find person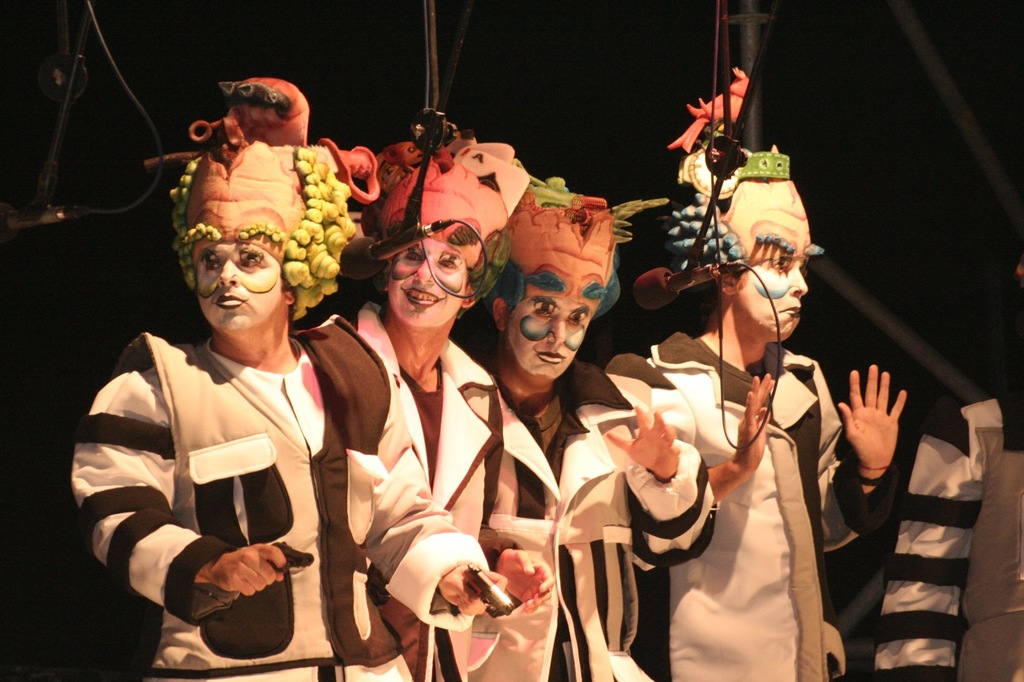
(97,151,378,681)
